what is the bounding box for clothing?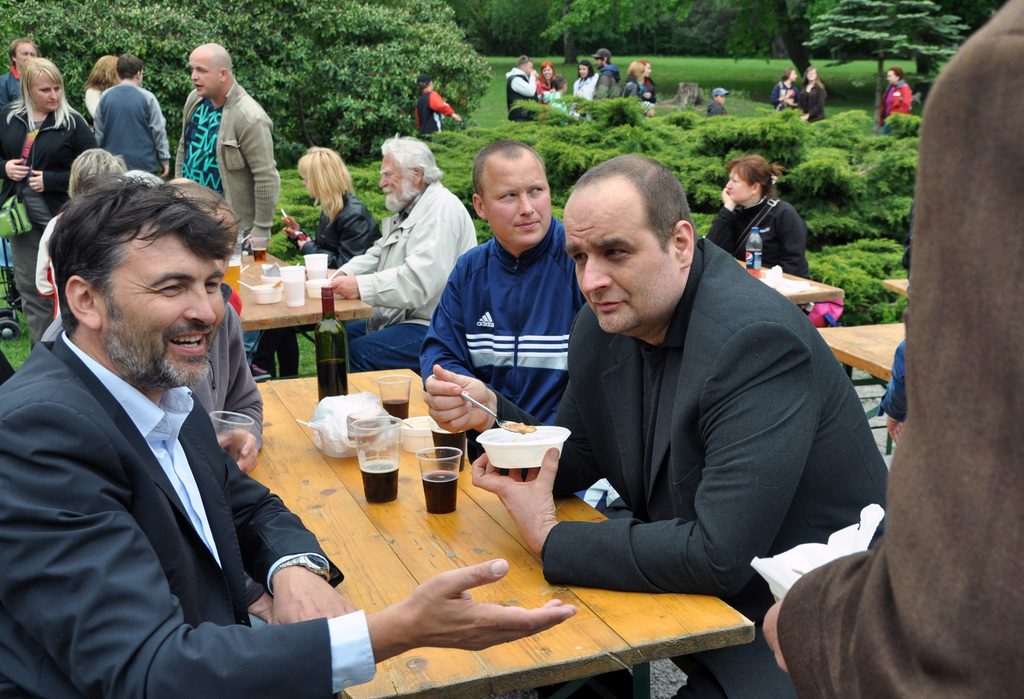
[6, 97, 99, 350].
